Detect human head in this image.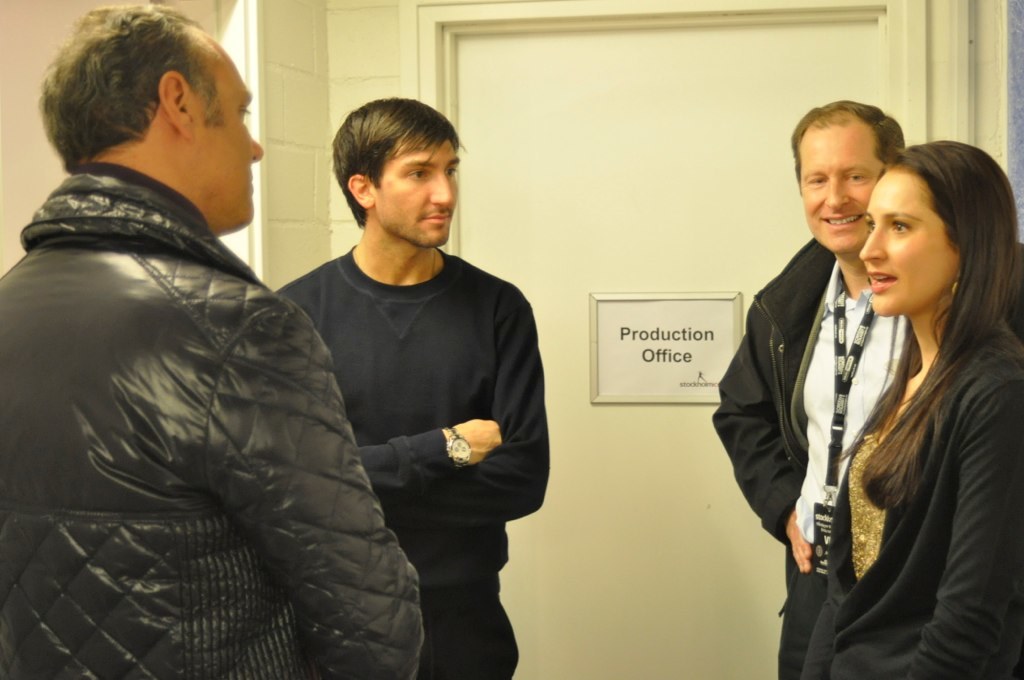
Detection: Rect(331, 95, 458, 254).
